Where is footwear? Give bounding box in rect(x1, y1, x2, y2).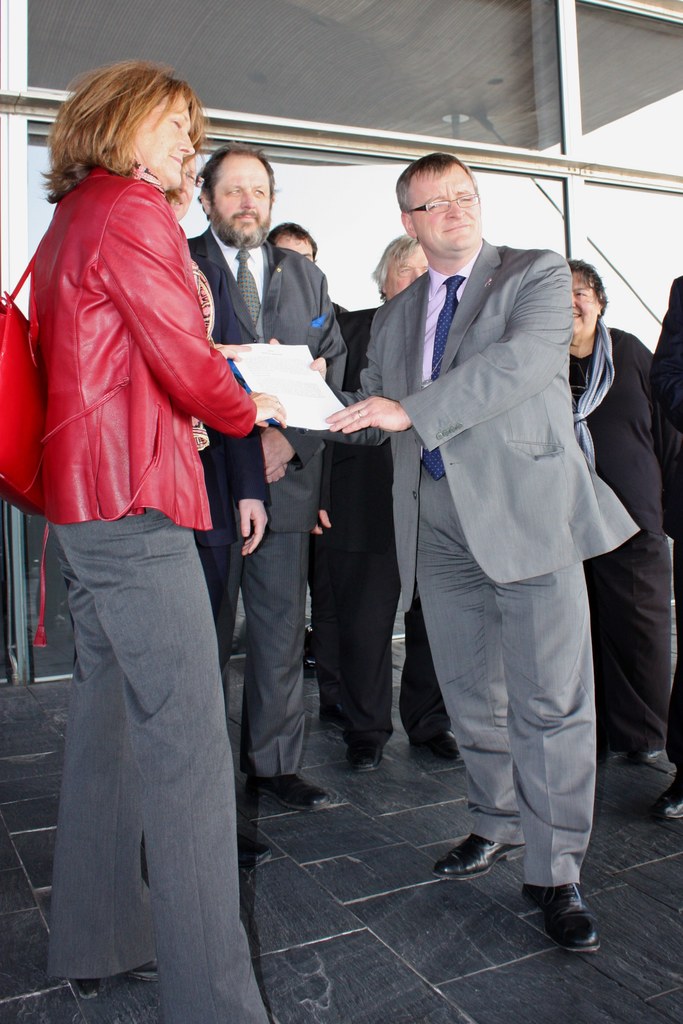
rect(654, 780, 682, 822).
